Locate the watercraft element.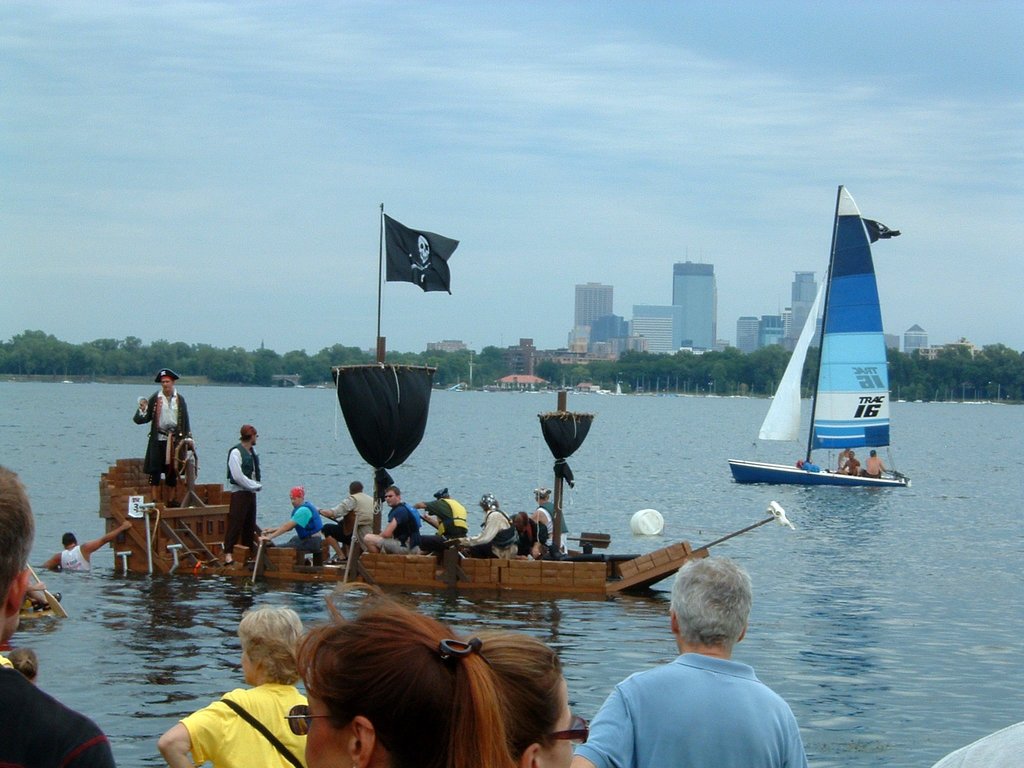
Element bbox: (left=102, top=457, right=786, bottom=579).
